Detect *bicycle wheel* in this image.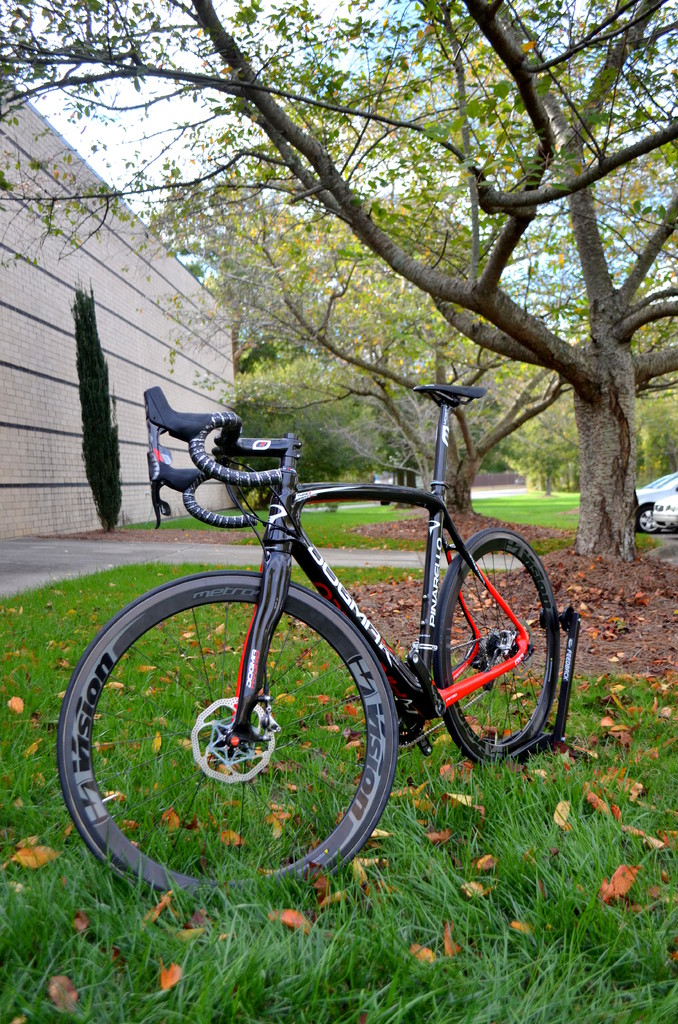
Detection: BBox(68, 575, 395, 909).
